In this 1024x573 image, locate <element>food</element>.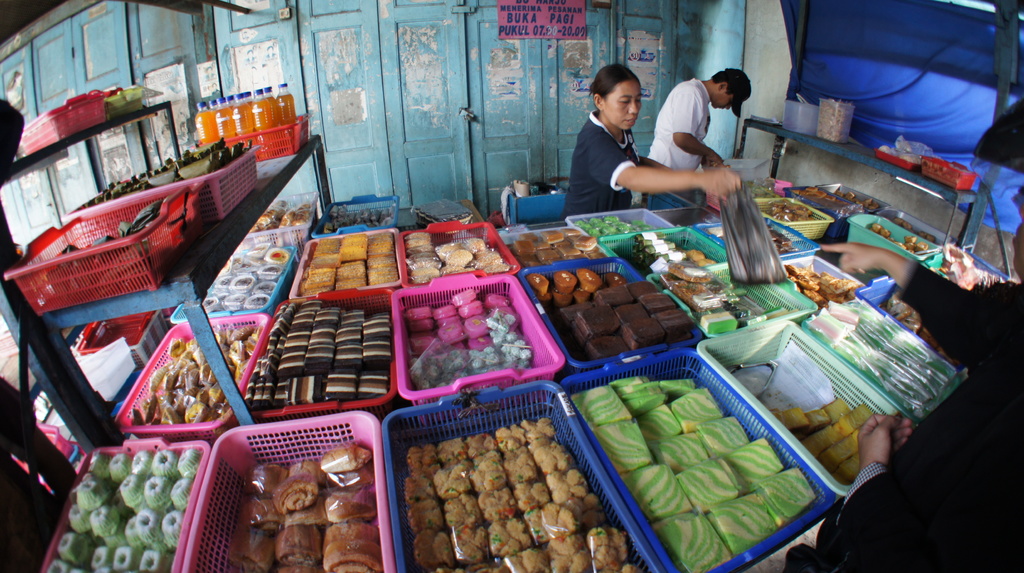
Bounding box: 529:265:627:307.
